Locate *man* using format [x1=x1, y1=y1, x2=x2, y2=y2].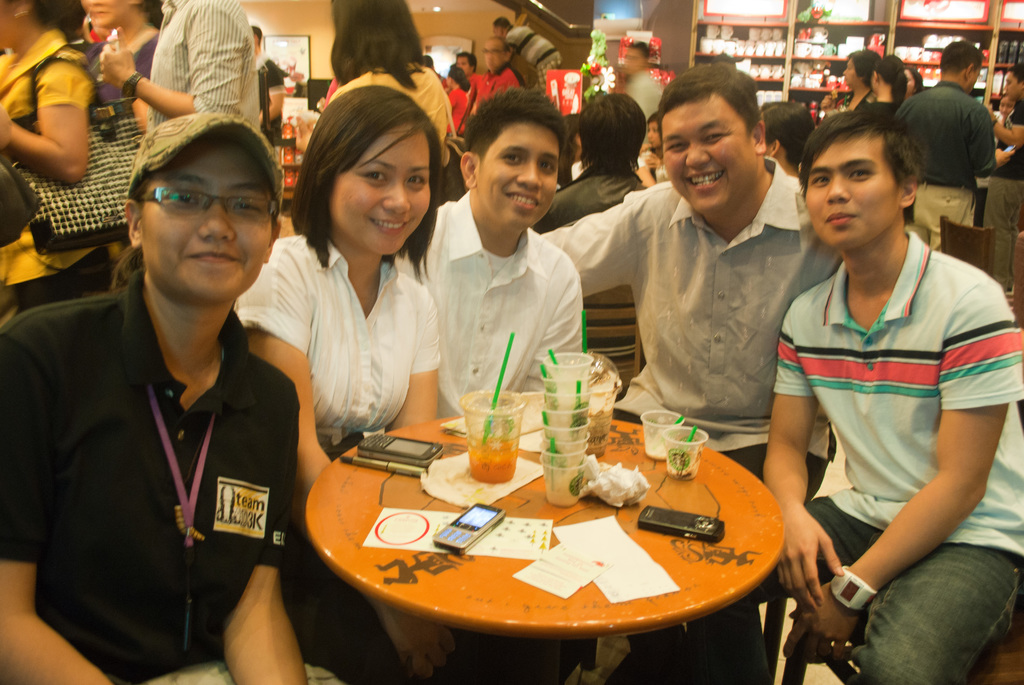
[x1=896, y1=38, x2=998, y2=250].
